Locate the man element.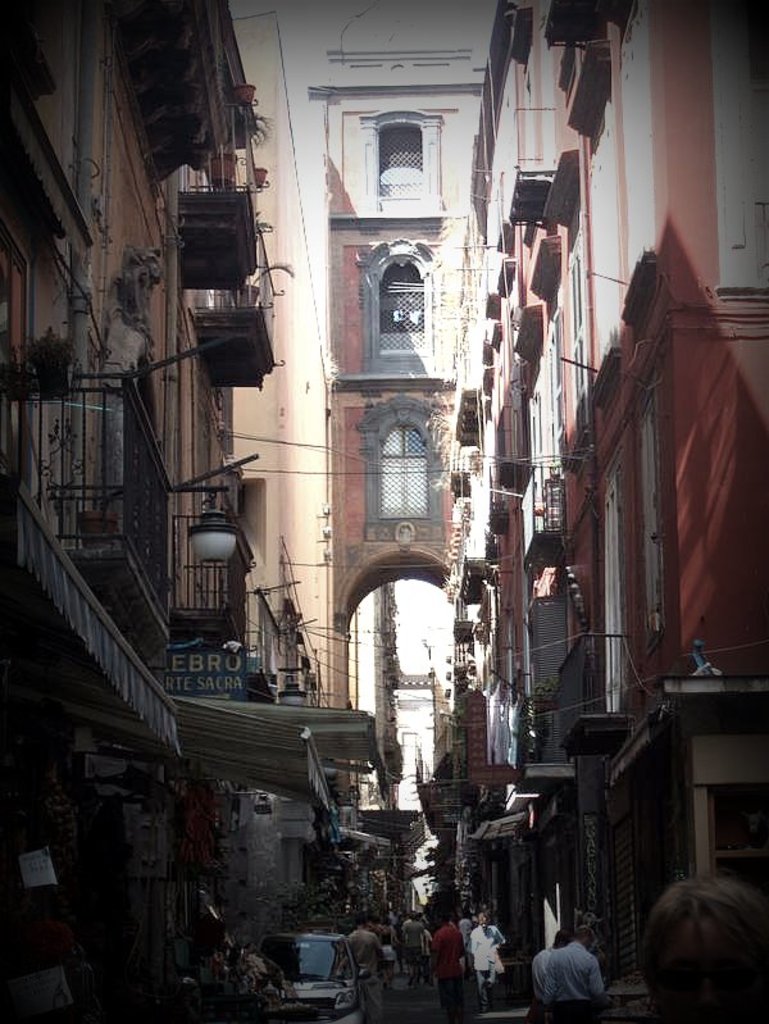
Element bbox: <region>424, 907, 459, 1023</region>.
